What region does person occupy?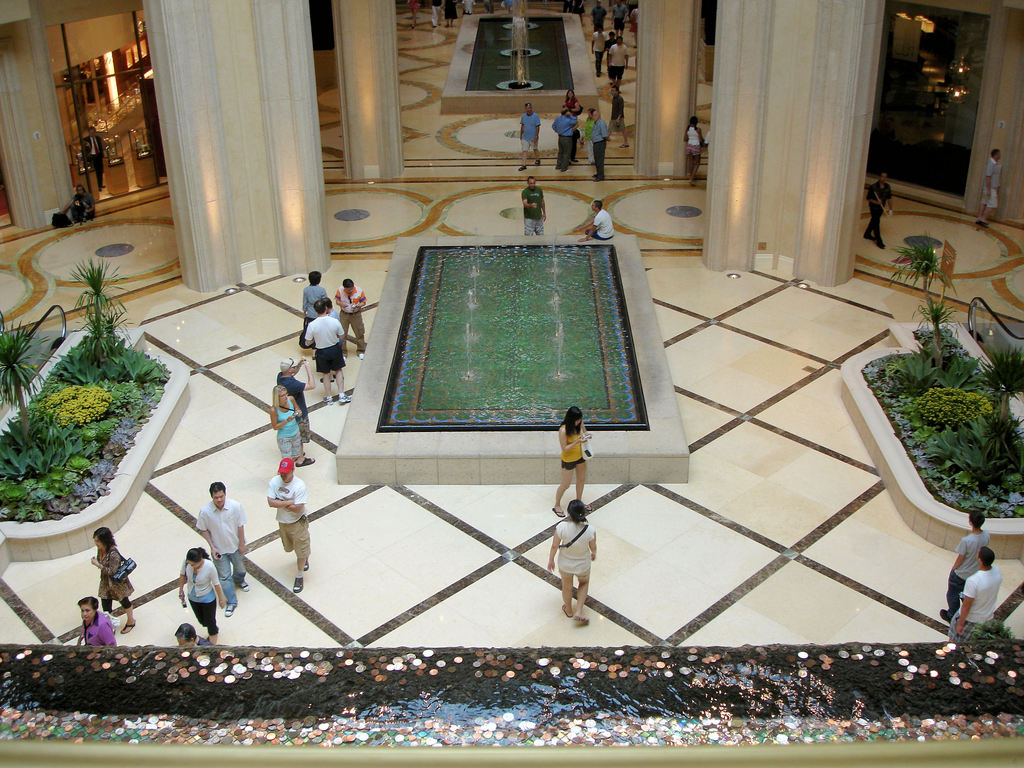
x1=80, y1=125, x2=112, y2=196.
